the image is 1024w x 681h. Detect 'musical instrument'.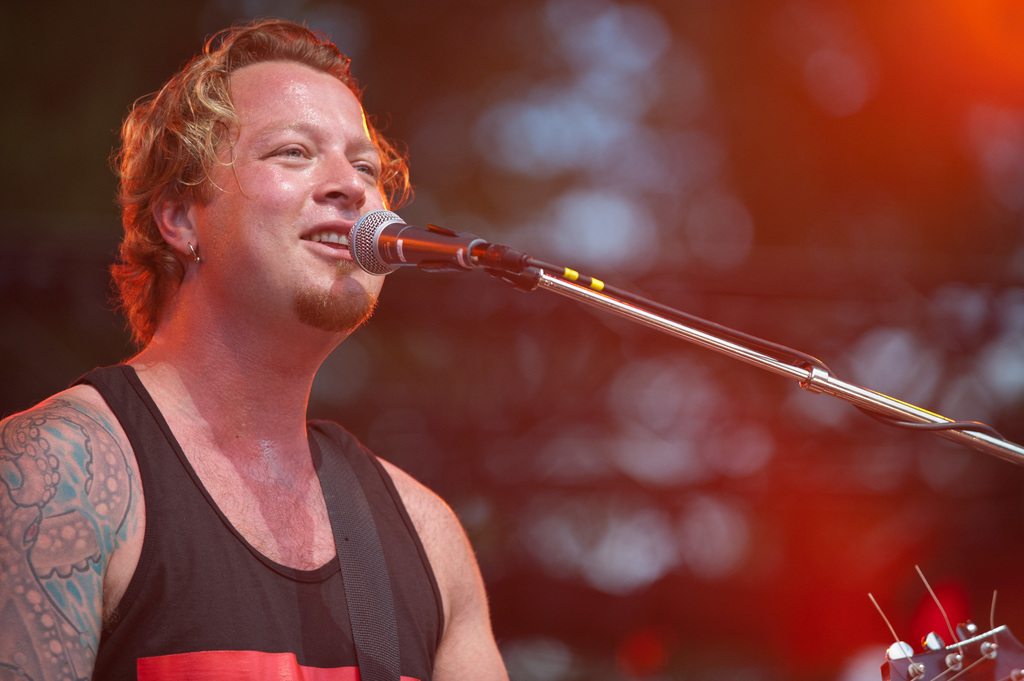
Detection: (x1=875, y1=568, x2=1023, y2=680).
